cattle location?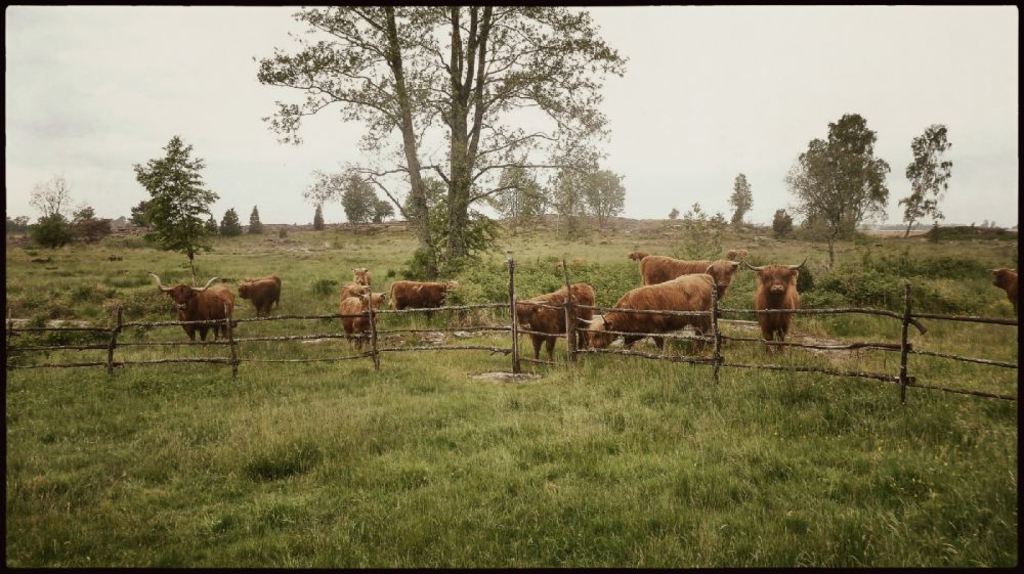
<bbox>514, 276, 598, 361</bbox>
